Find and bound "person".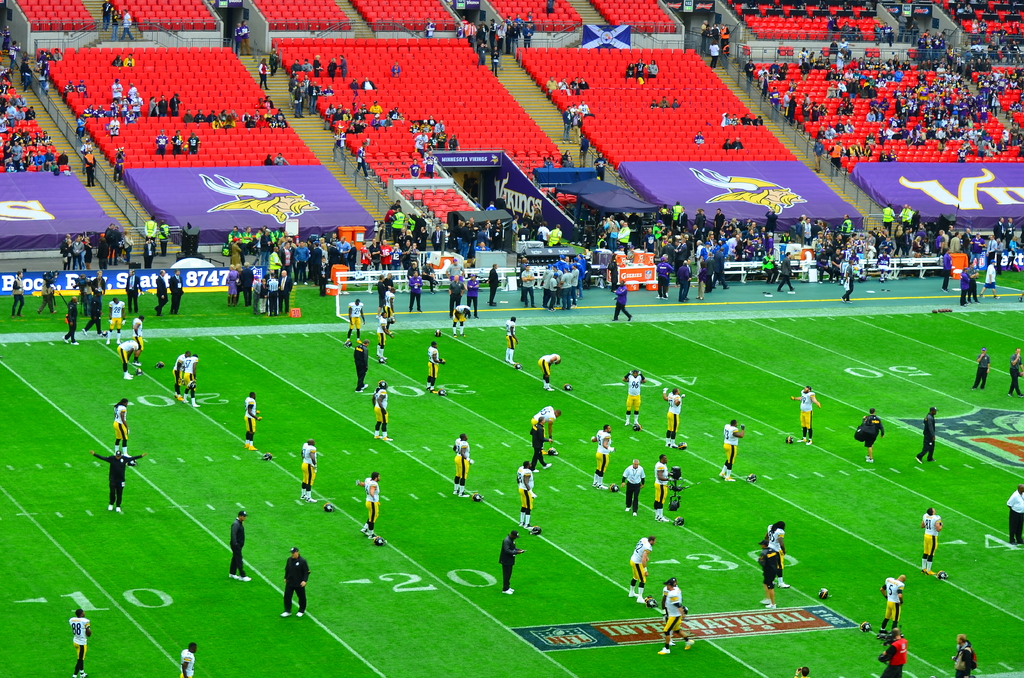
Bound: select_region(536, 152, 562, 171).
